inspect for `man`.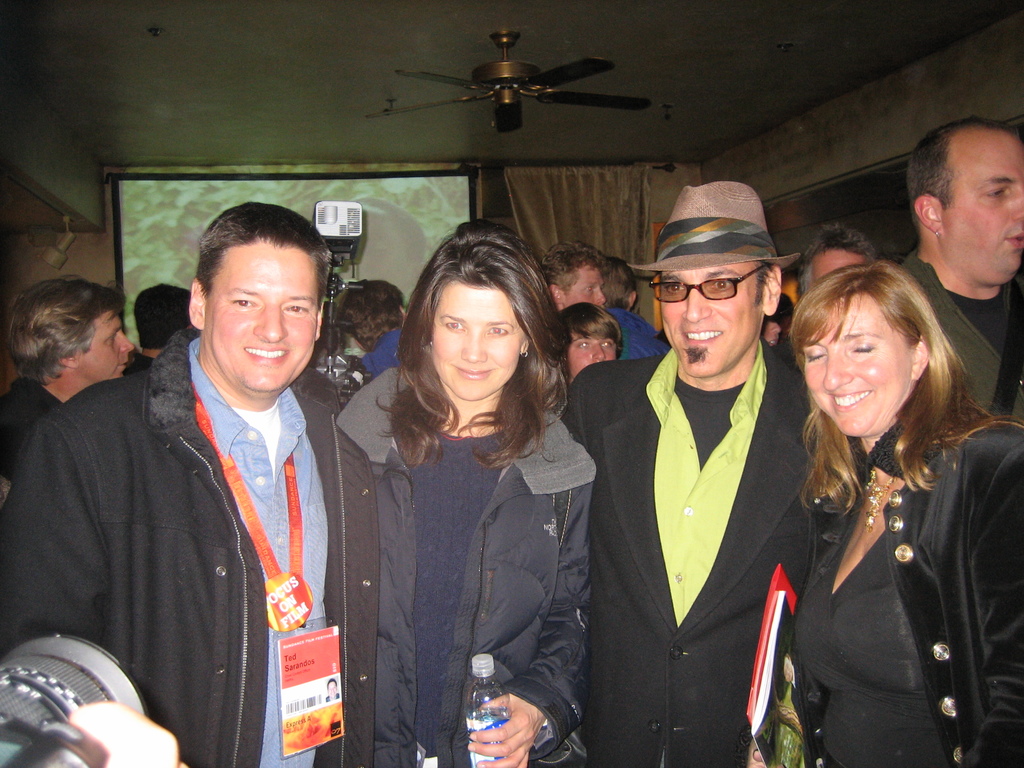
Inspection: <bbox>898, 118, 1023, 414</bbox>.
